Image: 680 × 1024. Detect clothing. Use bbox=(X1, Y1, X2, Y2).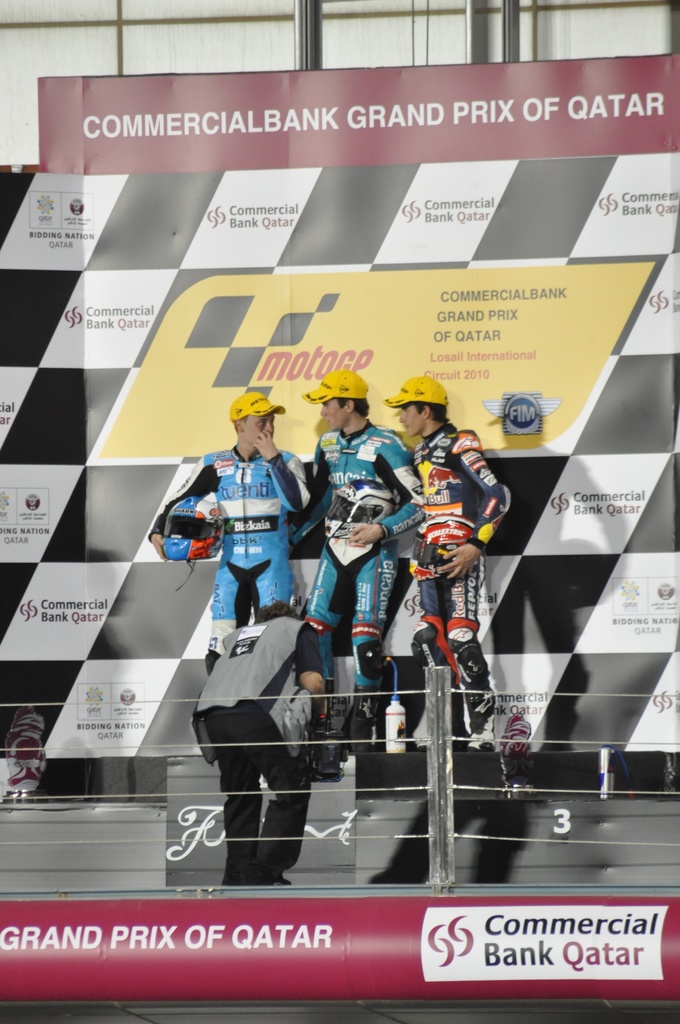
bbox=(391, 417, 521, 724).
